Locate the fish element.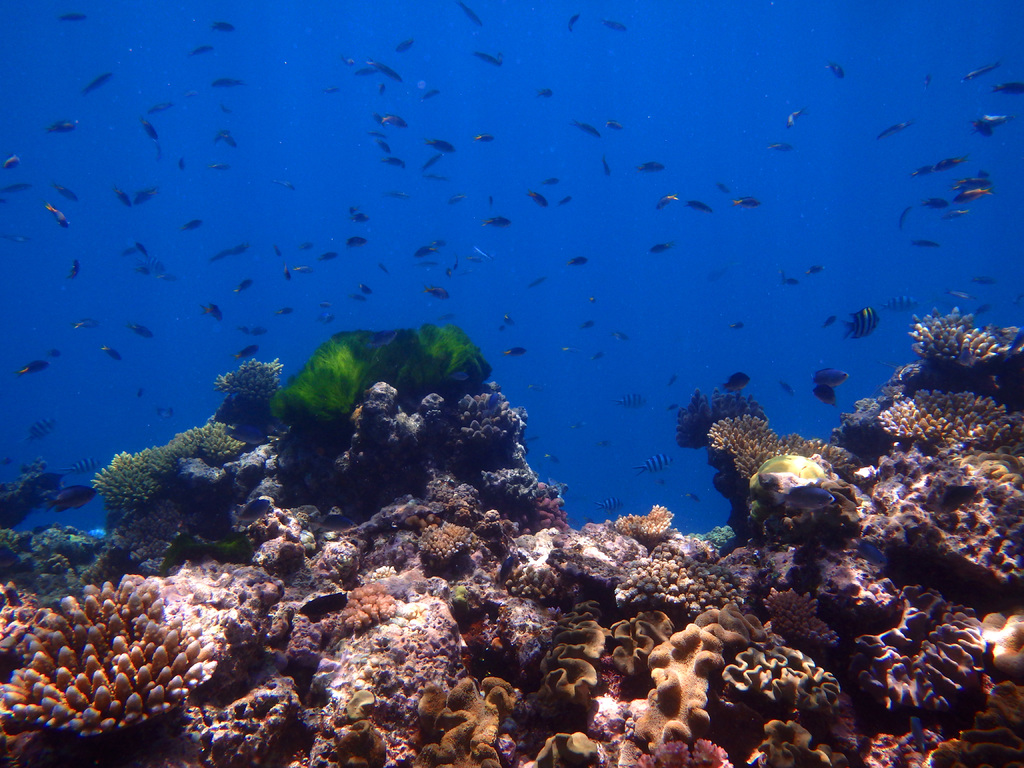
Element bbox: 483:214:514:226.
